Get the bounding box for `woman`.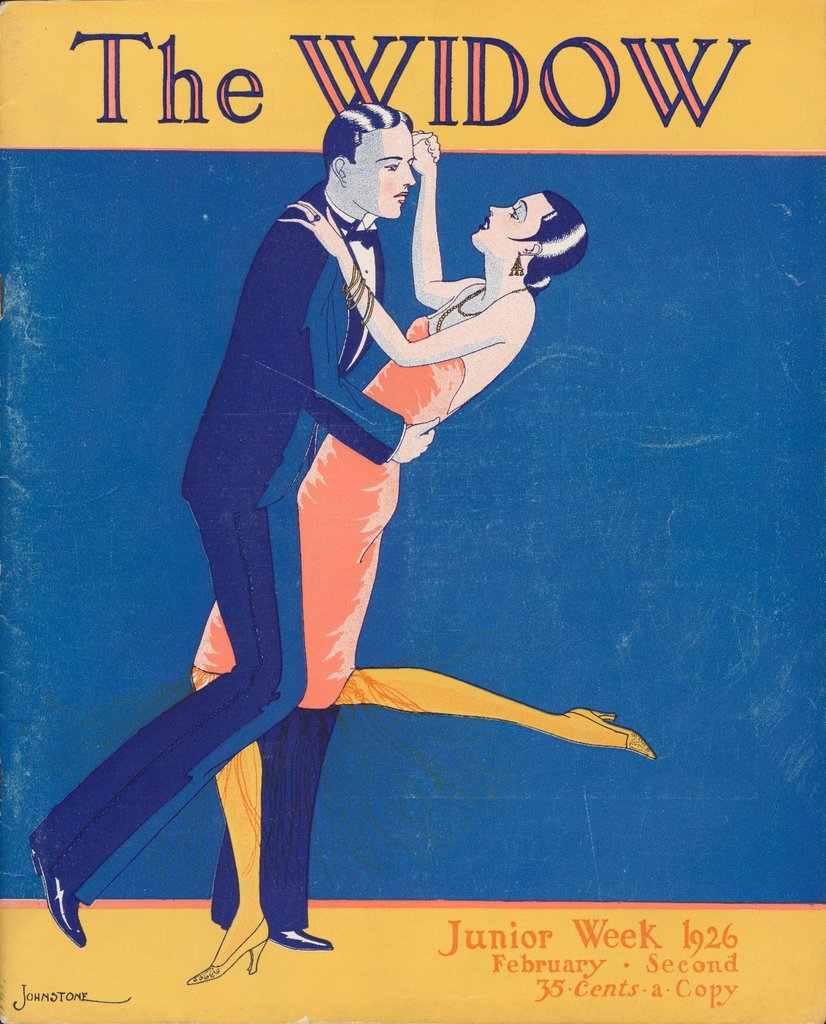
region(185, 127, 652, 987).
